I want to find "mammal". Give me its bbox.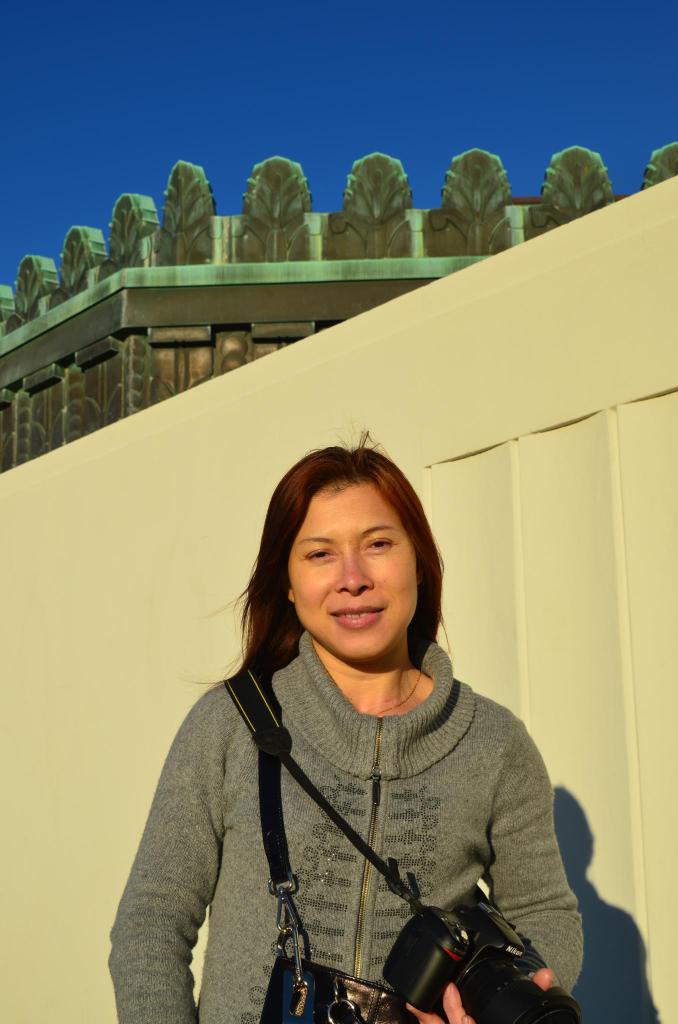
<bbox>84, 384, 593, 990</bbox>.
